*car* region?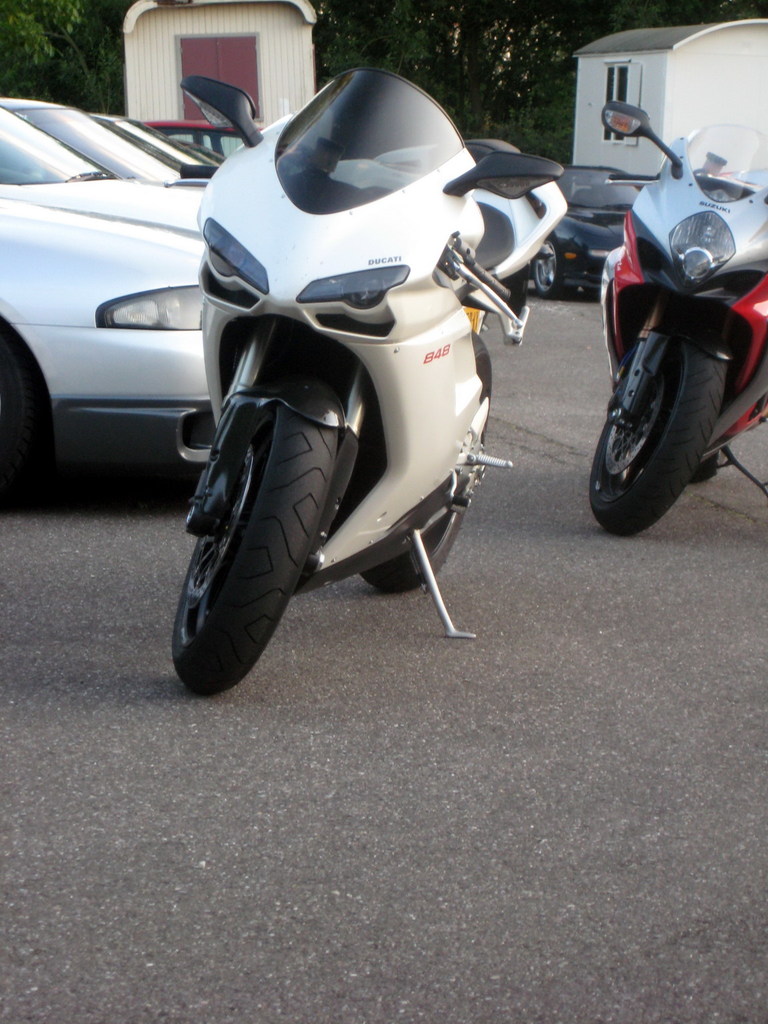
(145,114,245,161)
